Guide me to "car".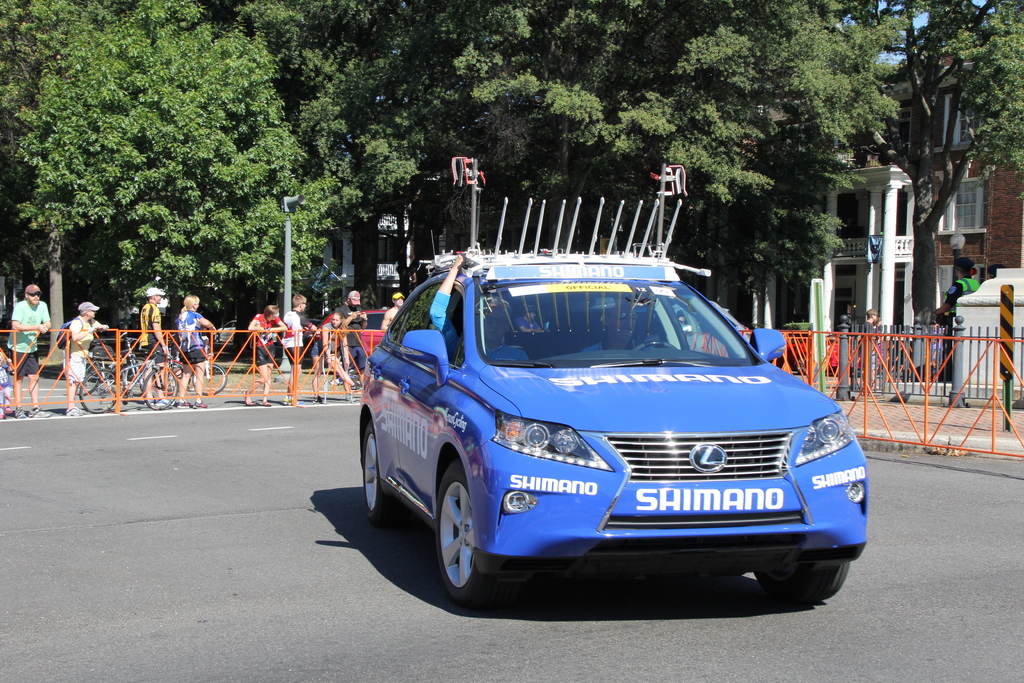
Guidance: (left=344, top=243, right=879, bottom=621).
